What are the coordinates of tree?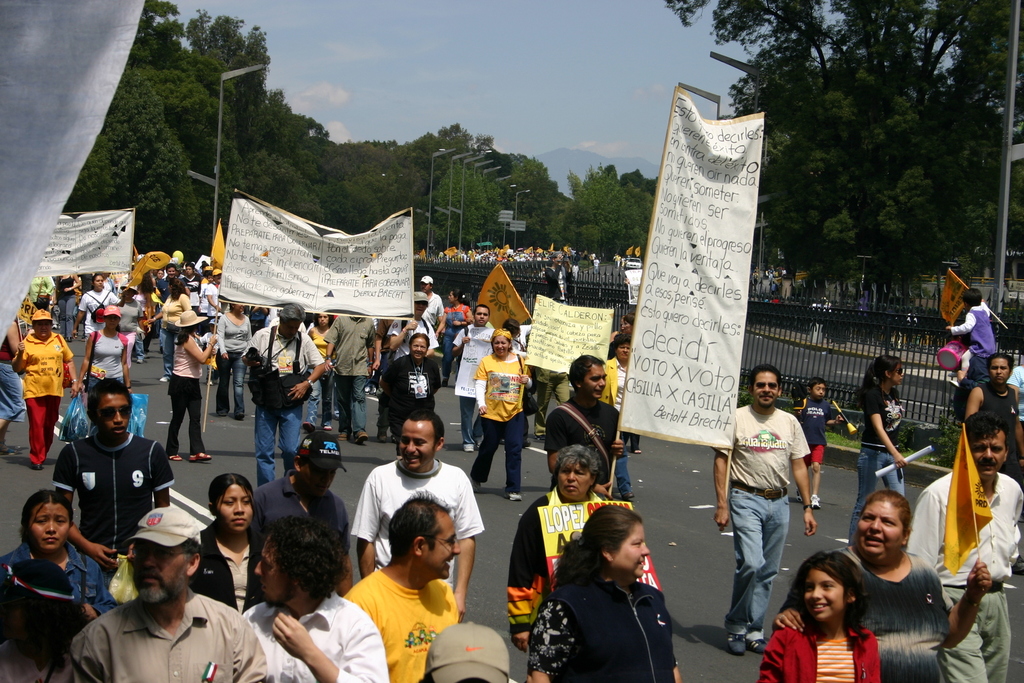
bbox(570, 166, 645, 260).
